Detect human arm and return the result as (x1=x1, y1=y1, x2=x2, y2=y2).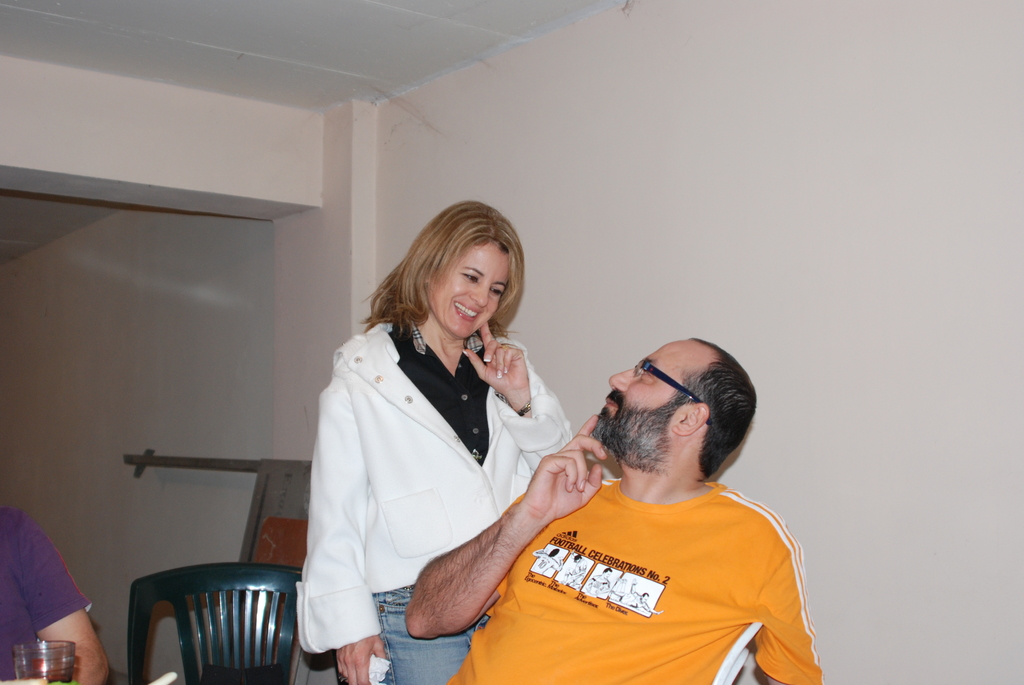
(x1=307, y1=352, x2=388, y2=684).
